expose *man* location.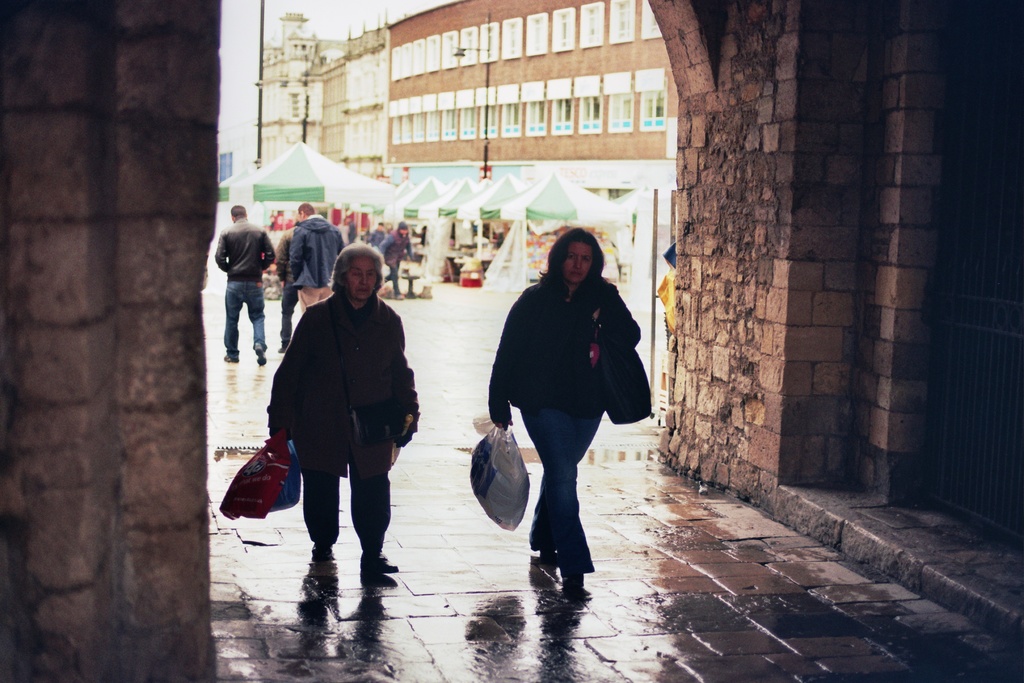
Exposed at box=[383, 220, 410, 296].
